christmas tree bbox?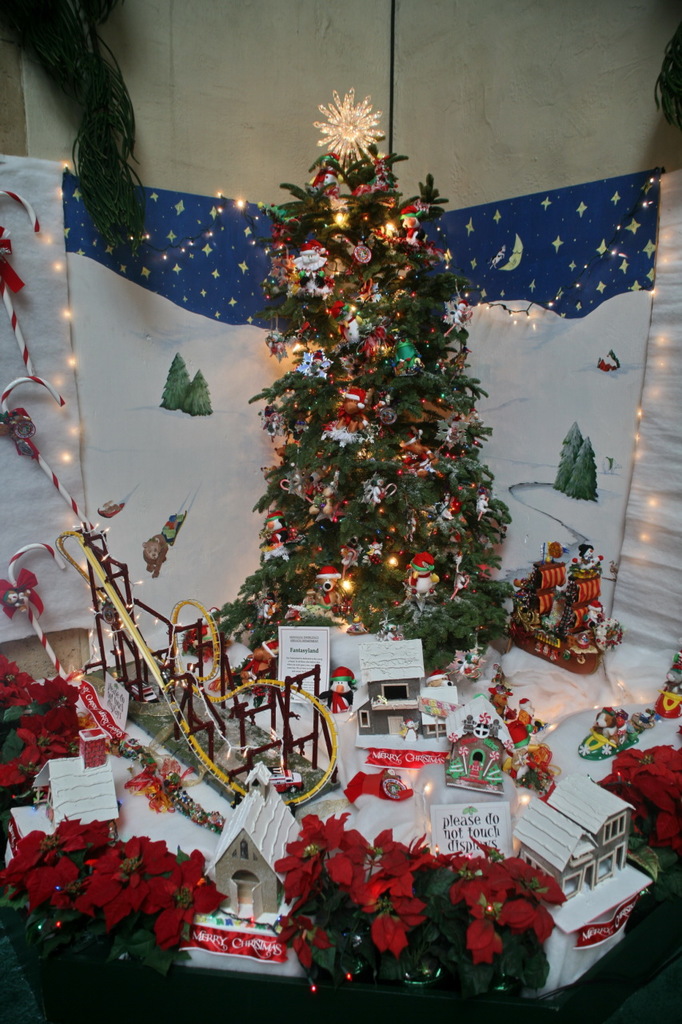
l=563, t=438, r=601, b=503
